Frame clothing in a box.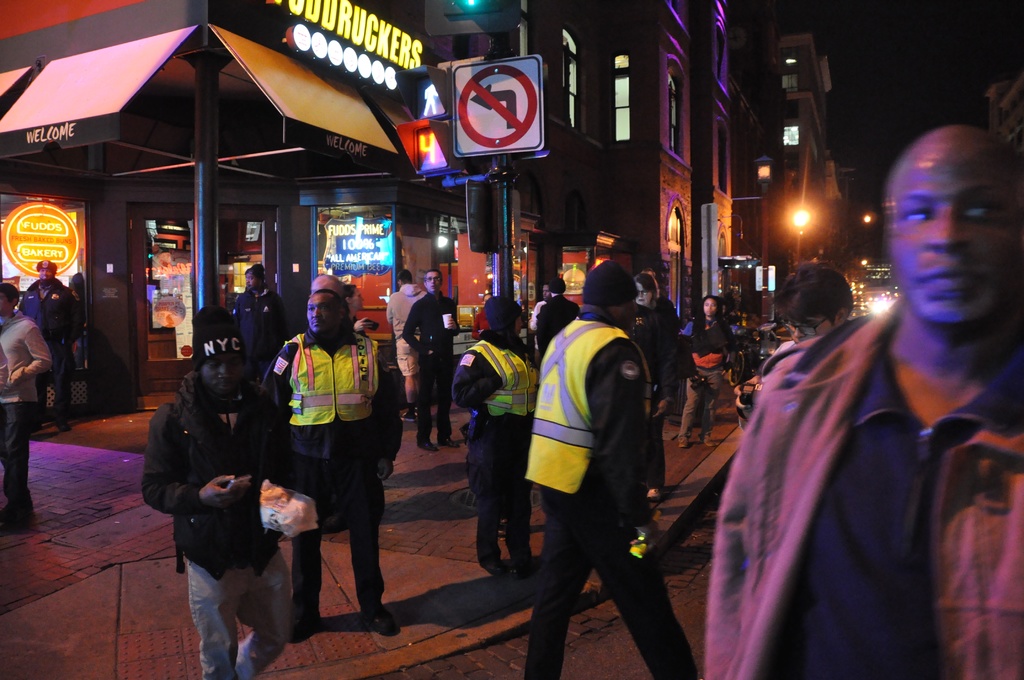
select_region(705, 253, 1002, 679).
